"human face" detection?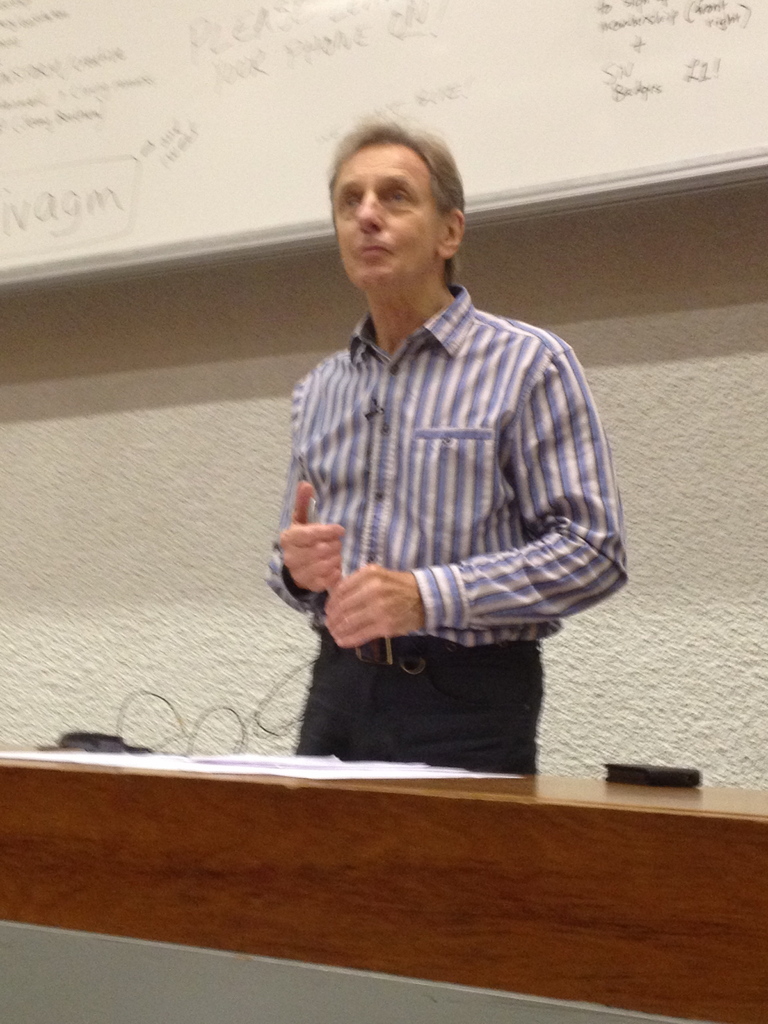
(332,142,442,285)
